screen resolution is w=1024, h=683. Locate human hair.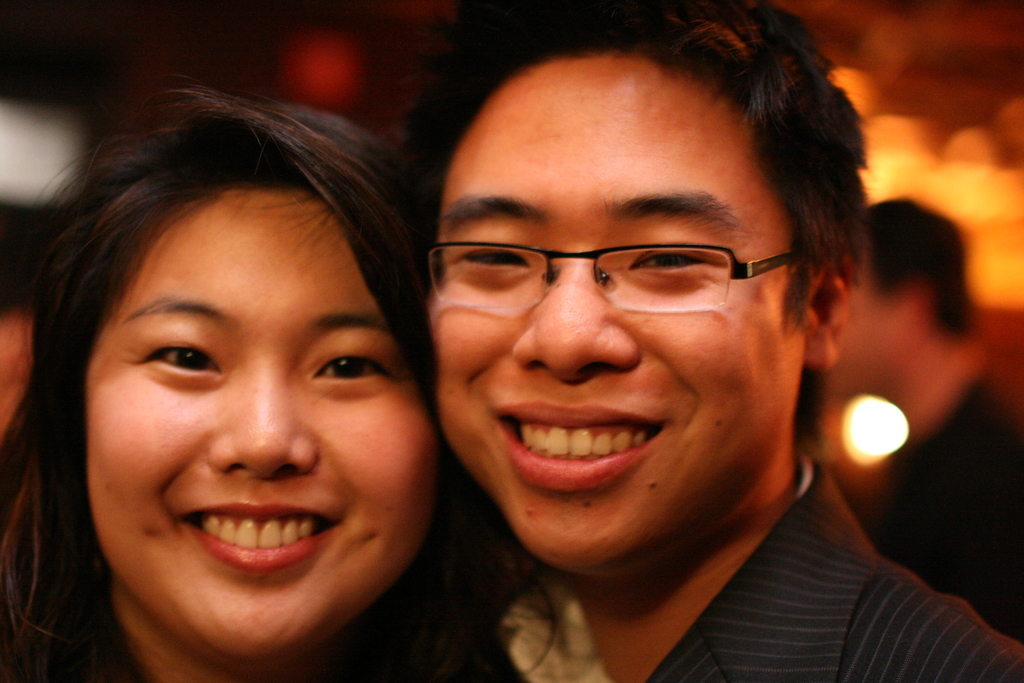
869:197:982:344.
